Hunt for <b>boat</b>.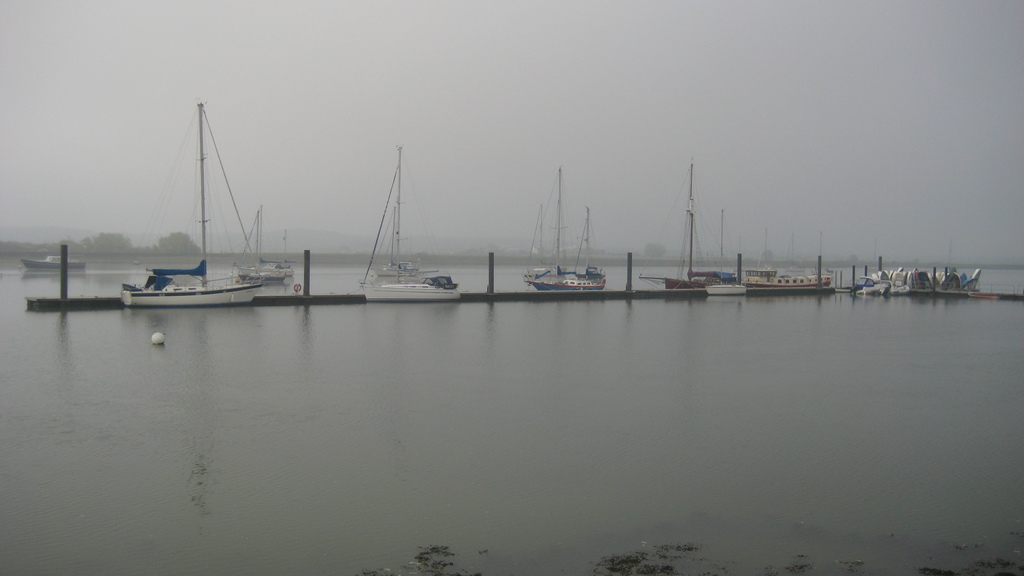
Hunted down at rect(341, 159, 458, 297).
